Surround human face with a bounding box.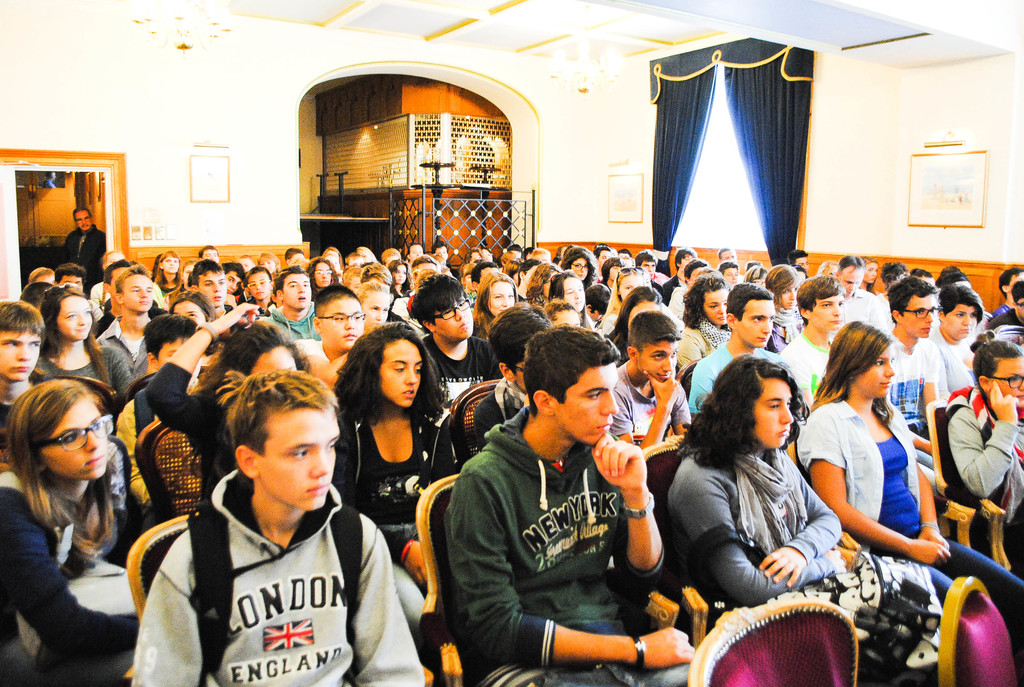
639, 332, 679, 381.
